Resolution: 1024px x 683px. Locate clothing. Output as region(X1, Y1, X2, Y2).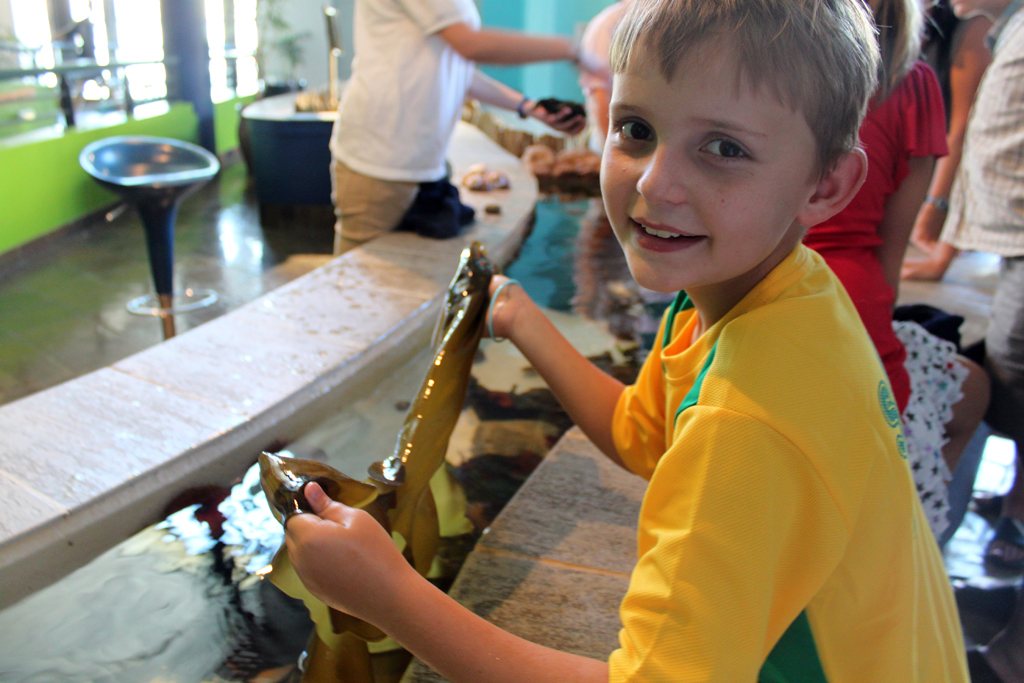
region(937, 3, 1023, 418).
